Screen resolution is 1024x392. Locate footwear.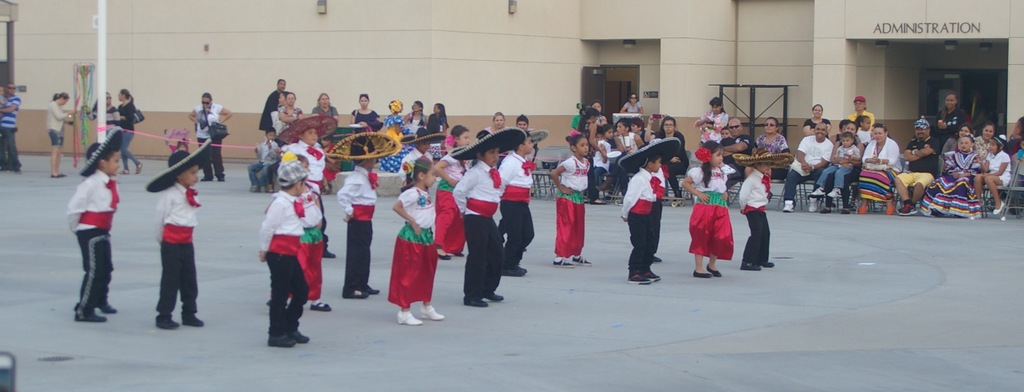
locate(396, 311, 424, 328).
